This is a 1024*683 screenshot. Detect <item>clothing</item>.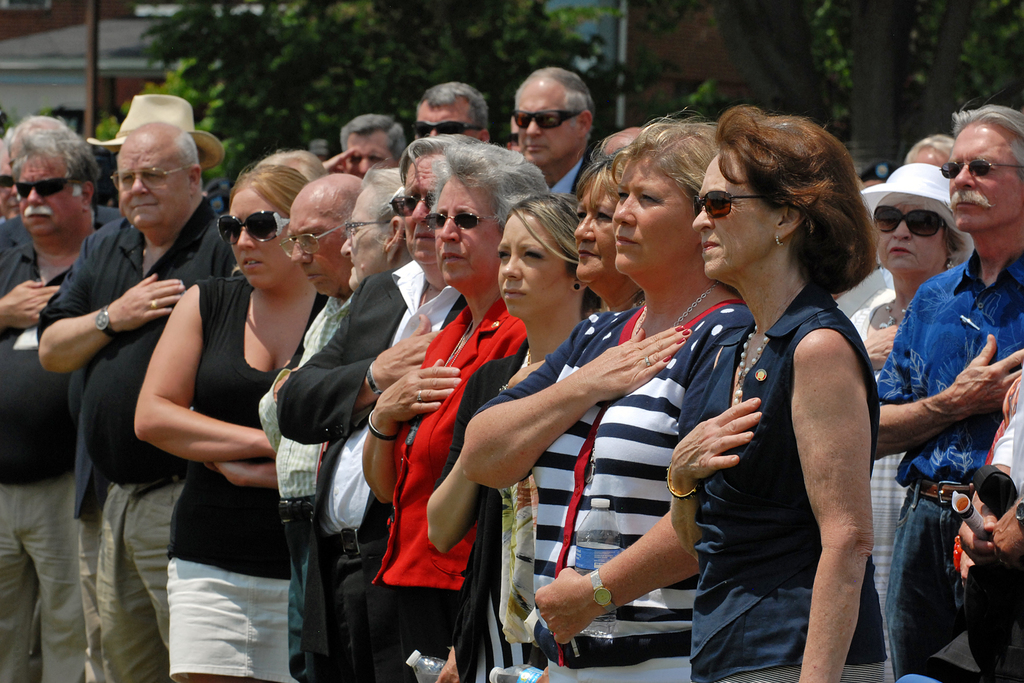
[x1=0, y1=202, x2=120, y2=258].
